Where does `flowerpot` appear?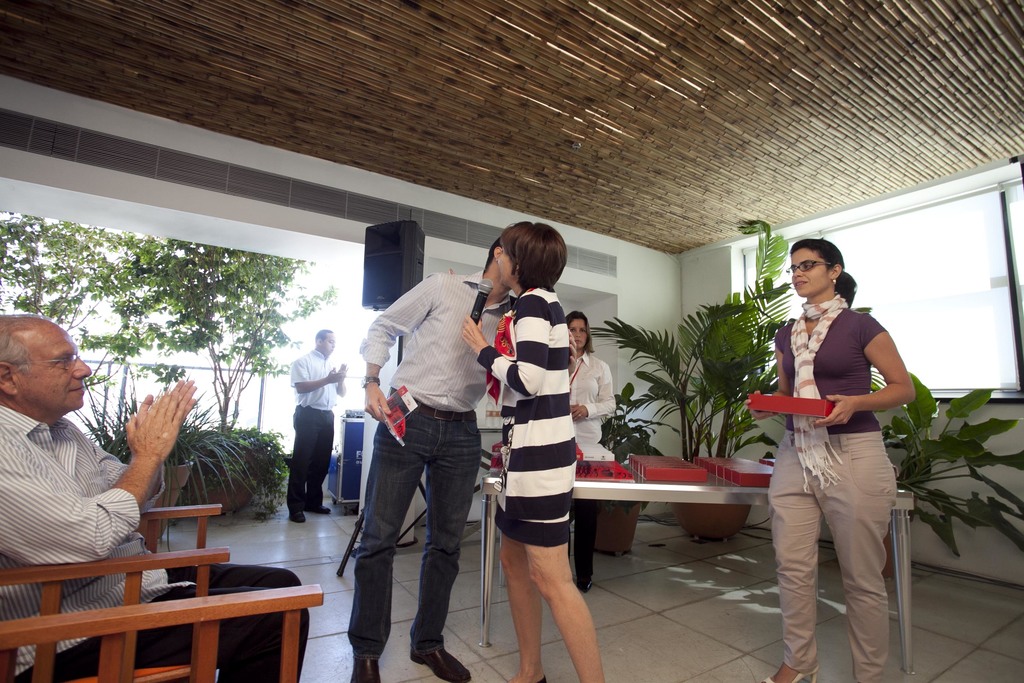
Appears at x1=184 y1=451 x2=266 y2=513.
